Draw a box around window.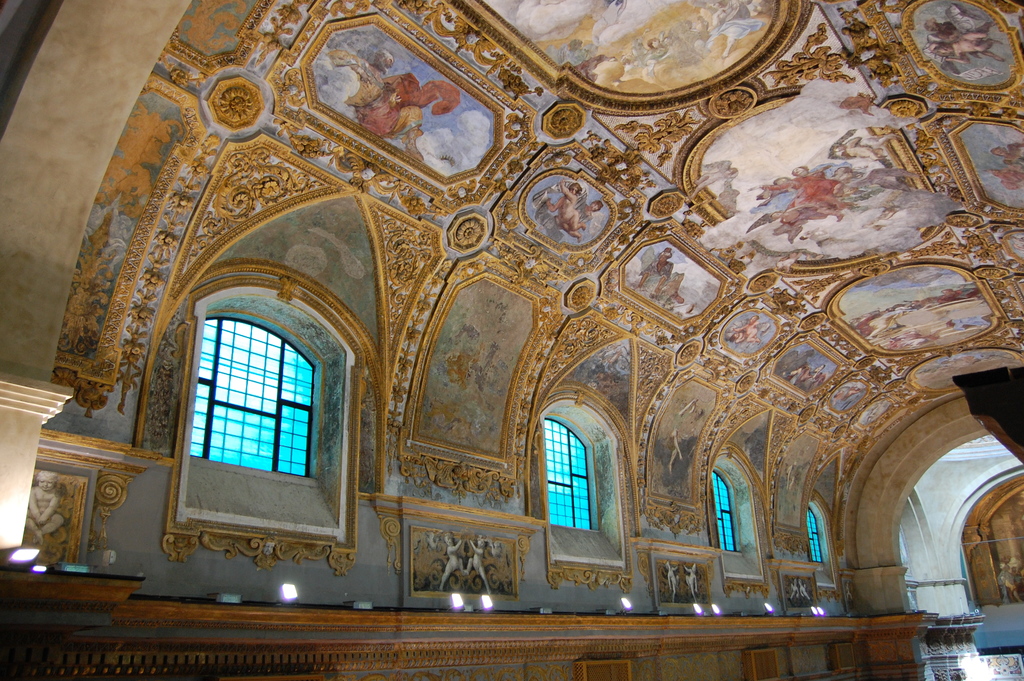
rect(804, 503, 828, 566).
